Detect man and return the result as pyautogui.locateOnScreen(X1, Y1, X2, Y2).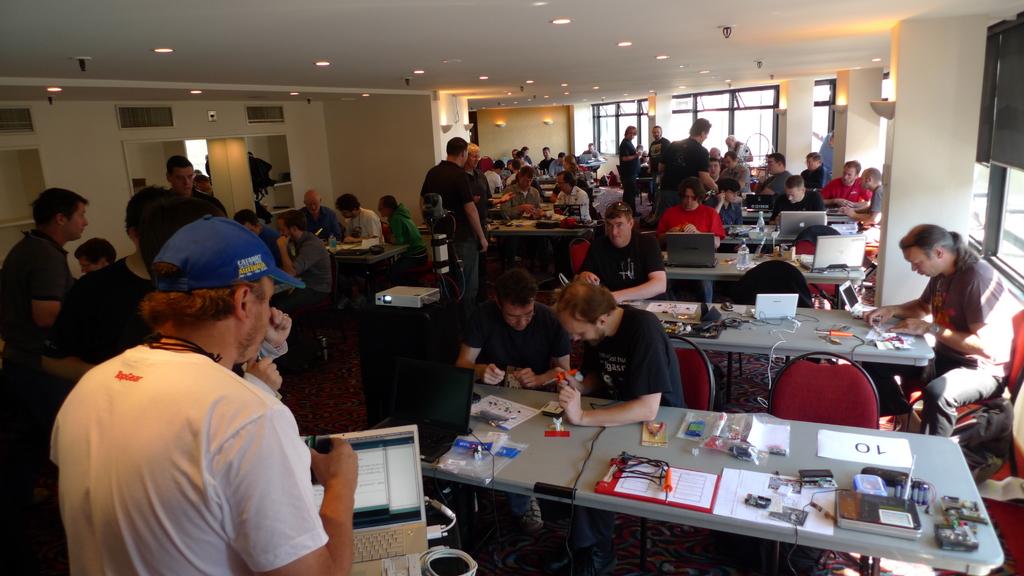
pyautogui.locateOnScreen(551, 172, 593, 222).
